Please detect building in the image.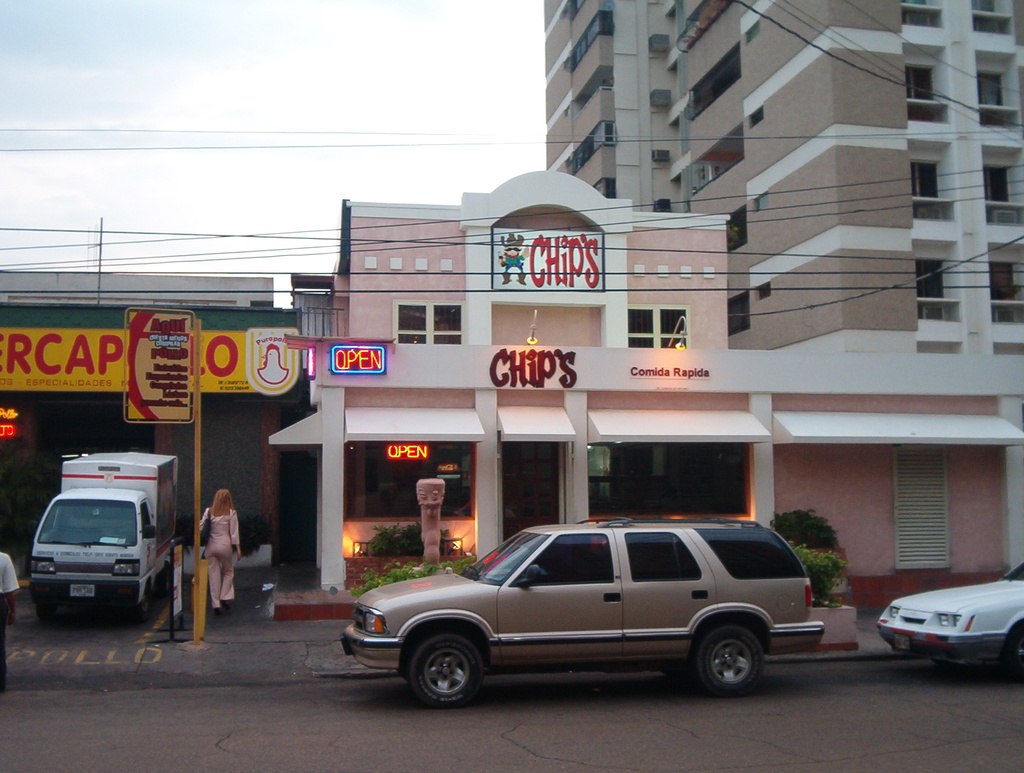
<bbox>544, 0, 1023, 354</bbox>.
